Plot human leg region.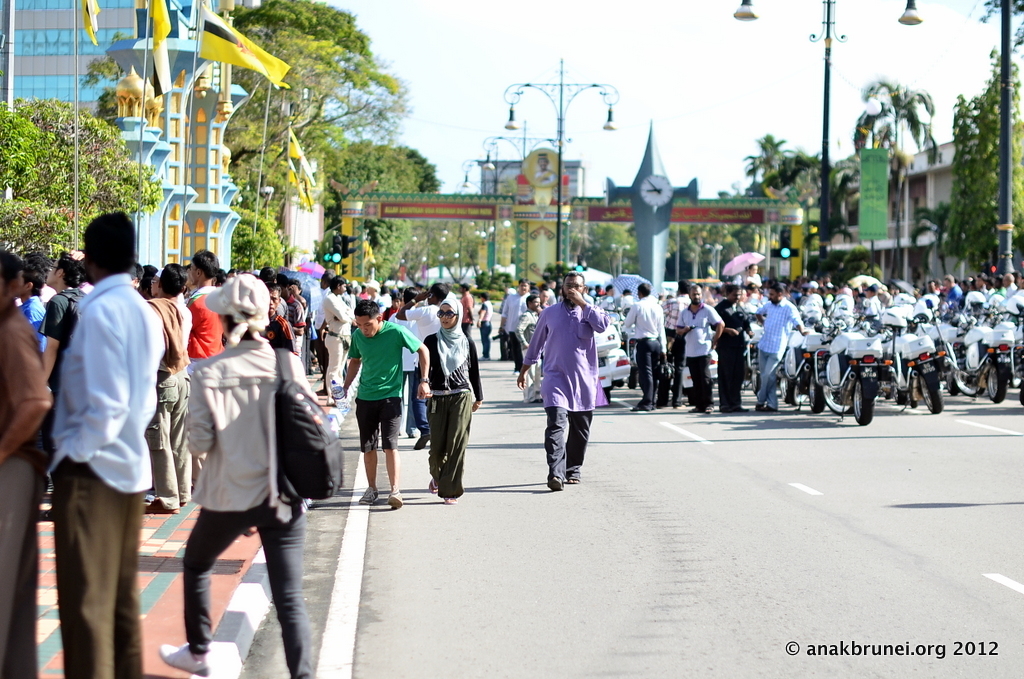
Plotted at [left=483, top=322, right=489, bottom=363].
